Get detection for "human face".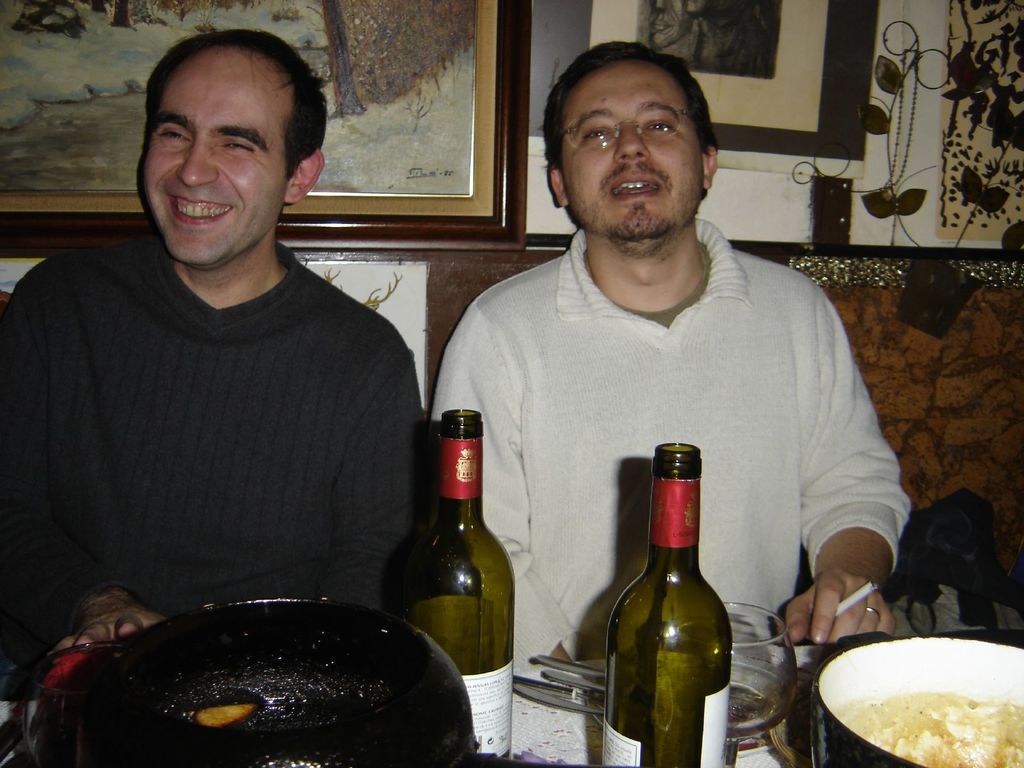
Detection: rect(559, 60, 706, 233).
